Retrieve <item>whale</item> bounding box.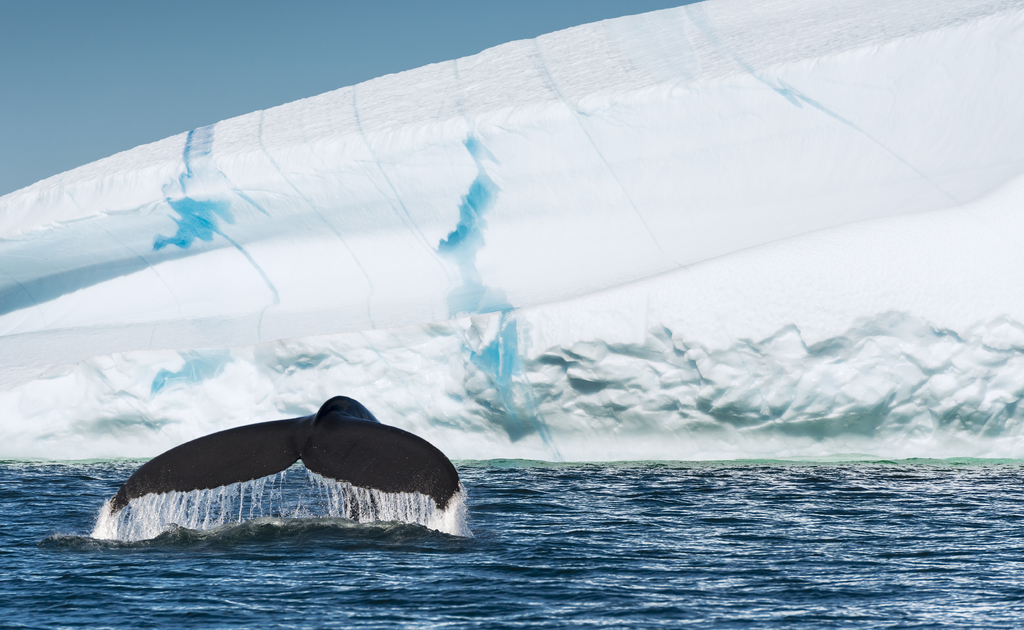
Bounding box: {"left": 109, "top": 392, "right": 464, "bottom": 513}.
